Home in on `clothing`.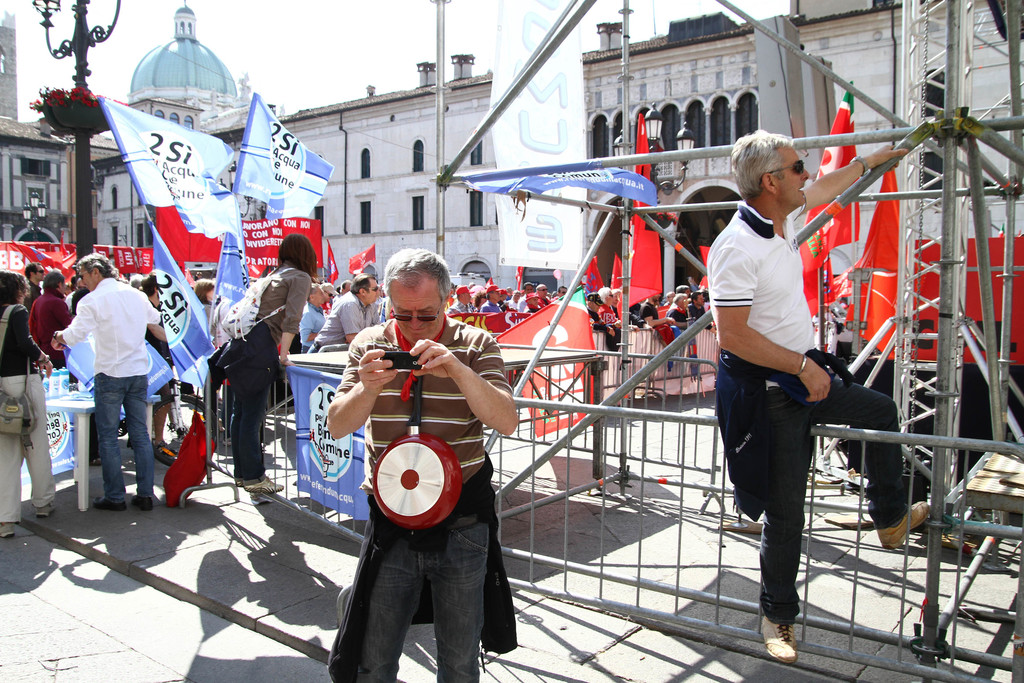
Homed in at 0, 280, 33, 527.
